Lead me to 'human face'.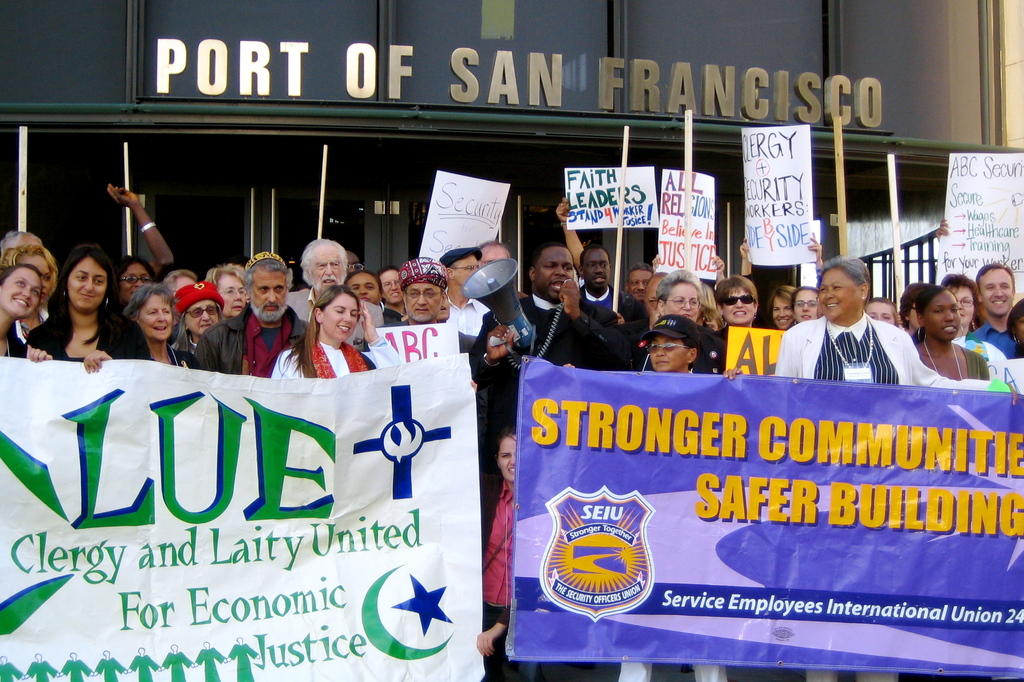
Lead to pyautogui.locateOnScreen(349, 275, 383, 305).
